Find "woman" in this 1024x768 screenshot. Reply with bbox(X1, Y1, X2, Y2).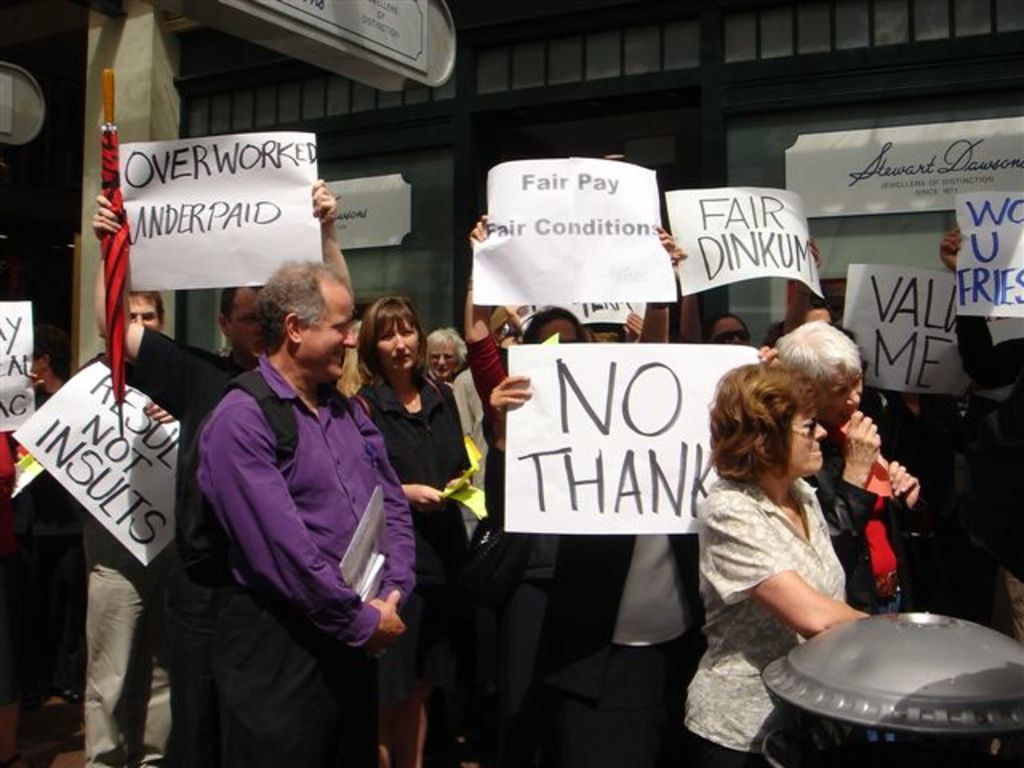
bbox(768, 323, 930, 616).
